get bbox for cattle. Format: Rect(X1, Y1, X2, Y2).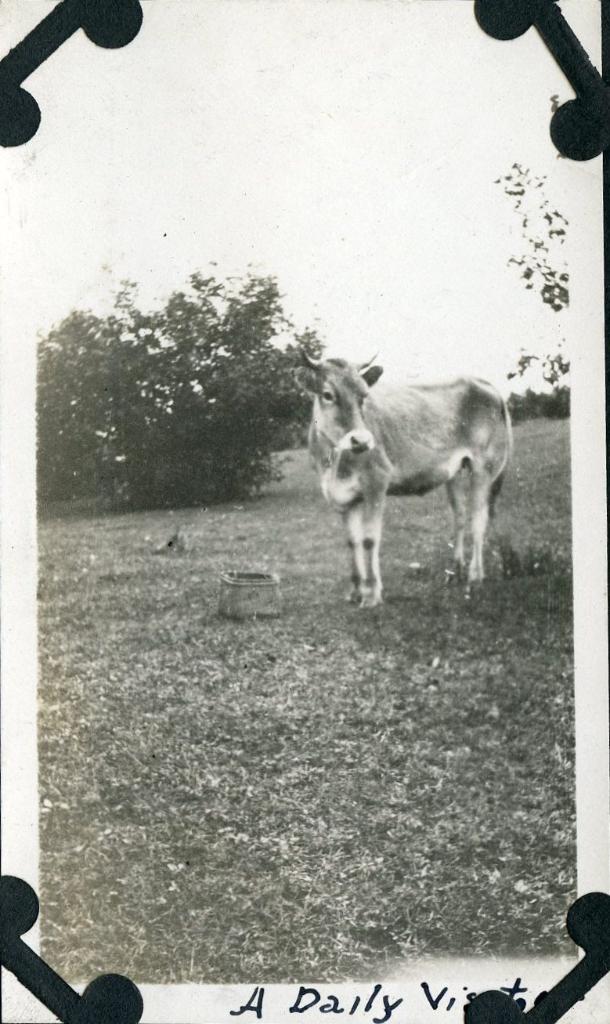
Rect(294, 330, 519, 606).
